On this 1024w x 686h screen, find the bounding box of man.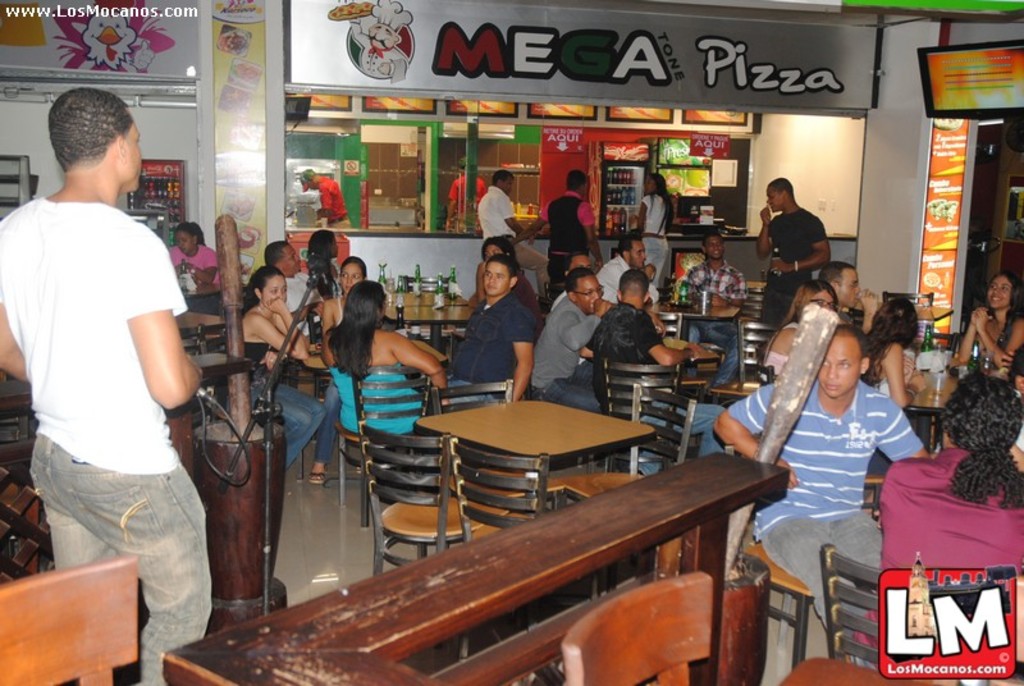
Bounding box: <box>530,264,622,415</box>.
